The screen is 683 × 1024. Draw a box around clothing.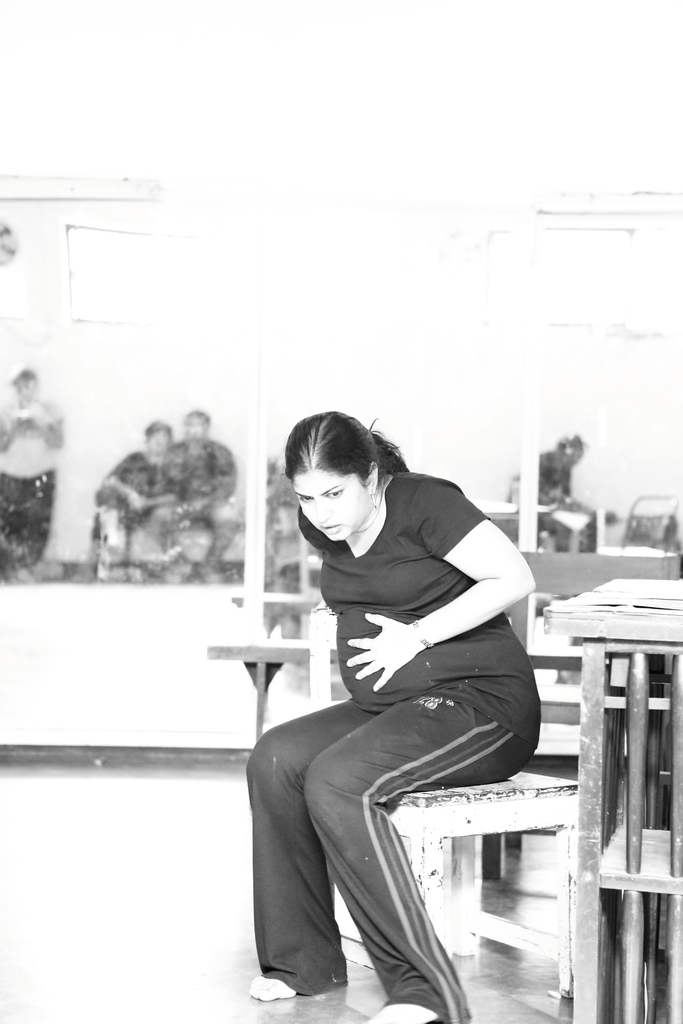
pyautogui.locateOnScreen(0, 388, 77, 579).
